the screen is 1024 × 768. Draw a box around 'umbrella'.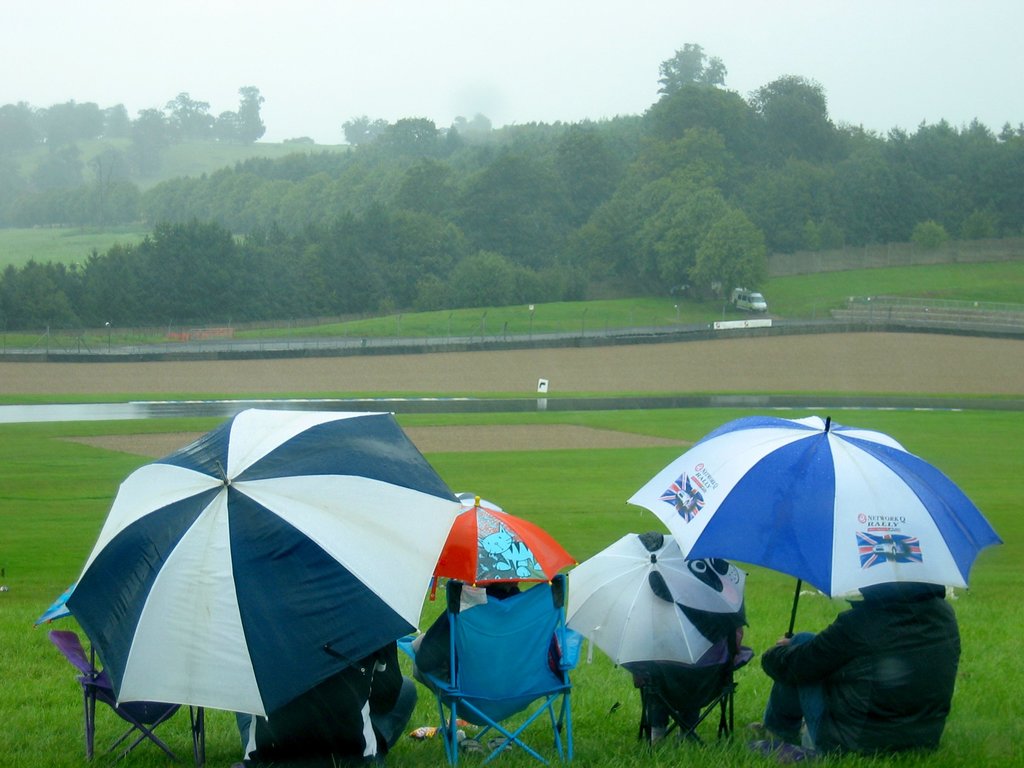
[x1=625, y1=415, x2=1004, y2=637].
